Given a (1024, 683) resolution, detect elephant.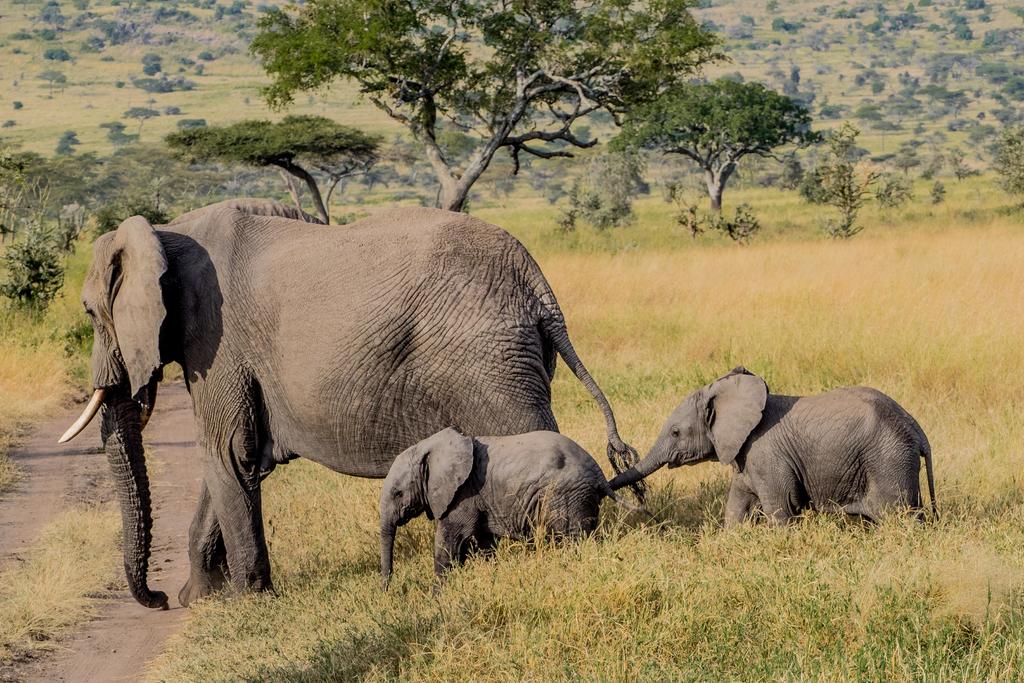
rect(372, 422, 614, 593).
